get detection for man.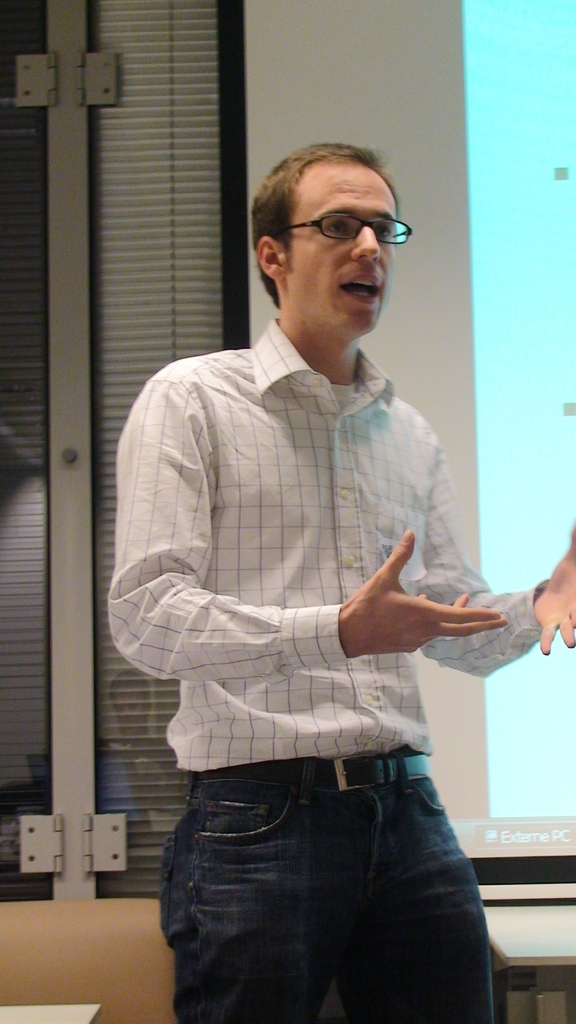
Detection: x1=103, y1=137, x2=575, y2=1023.
